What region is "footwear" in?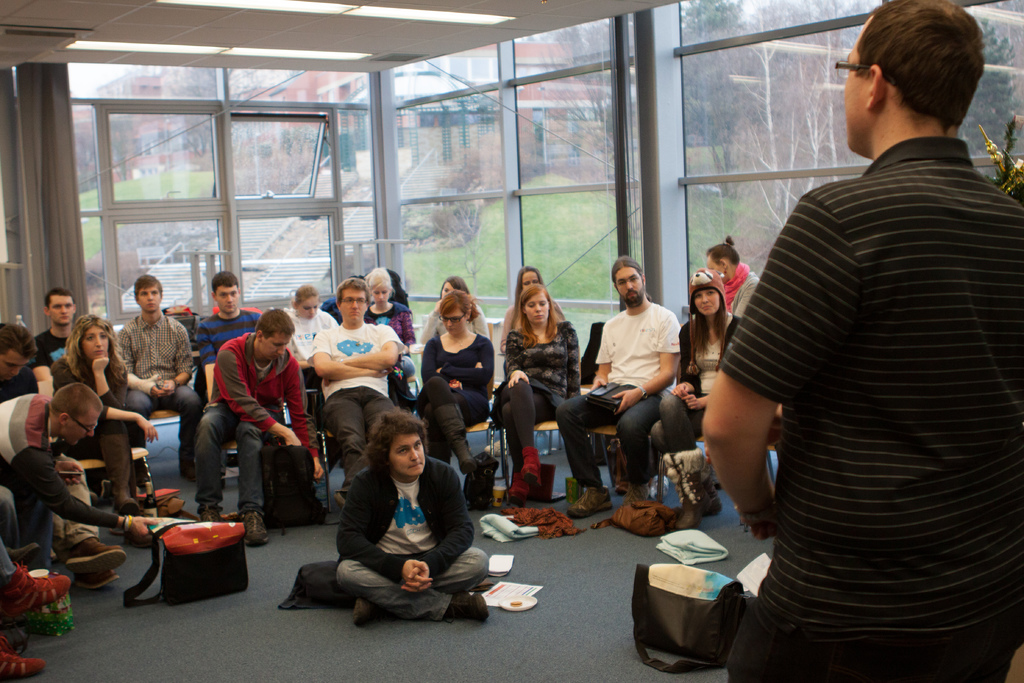
[left=353, top=598, right=368, bottom=626].
